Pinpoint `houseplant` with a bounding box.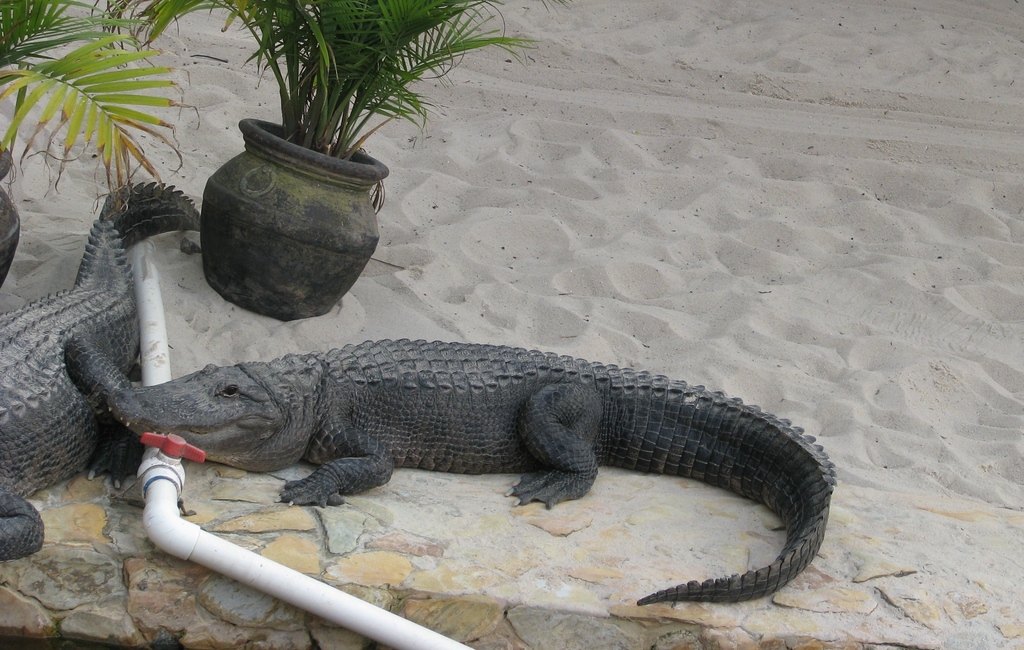
(left=109, top=0, right=550, bottom=326).
